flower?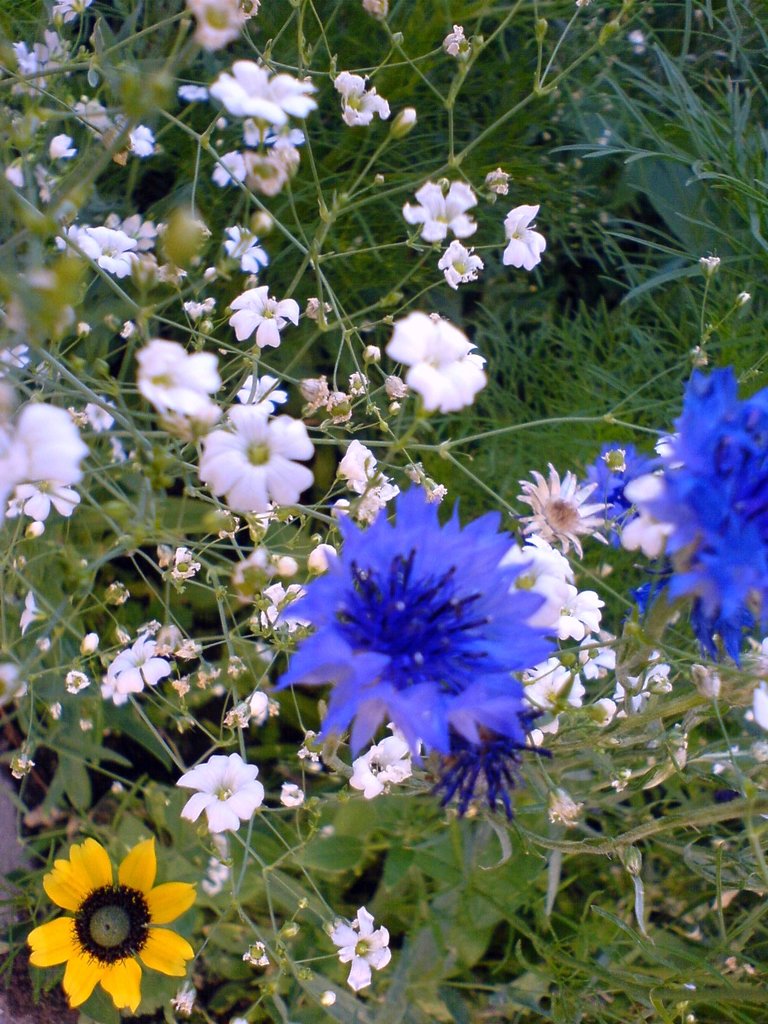
401, 179, 477, 237
